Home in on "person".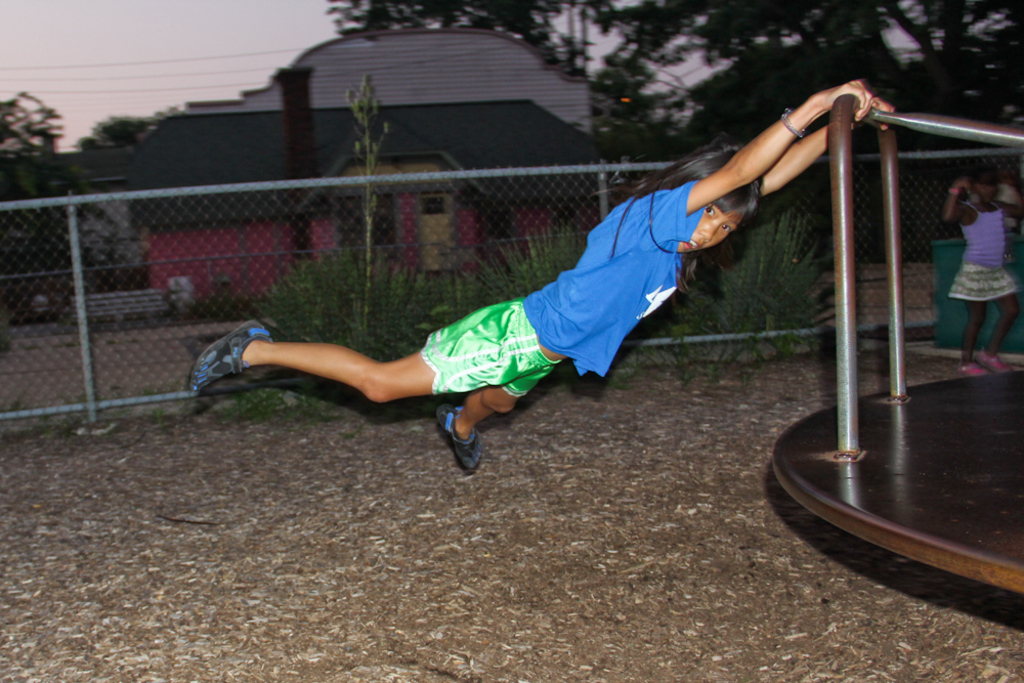
Homed in at {"x1": 944, "y1": 153, "x2": 1016, "y2": 373}.
